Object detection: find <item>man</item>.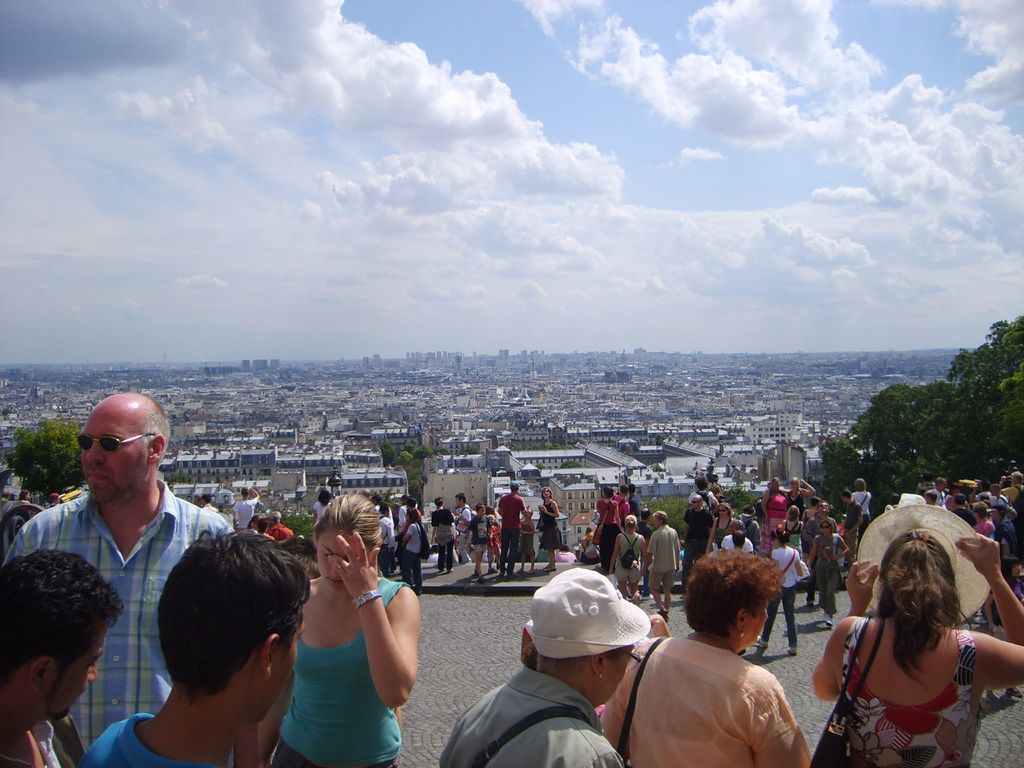
(721,516,763,552).
